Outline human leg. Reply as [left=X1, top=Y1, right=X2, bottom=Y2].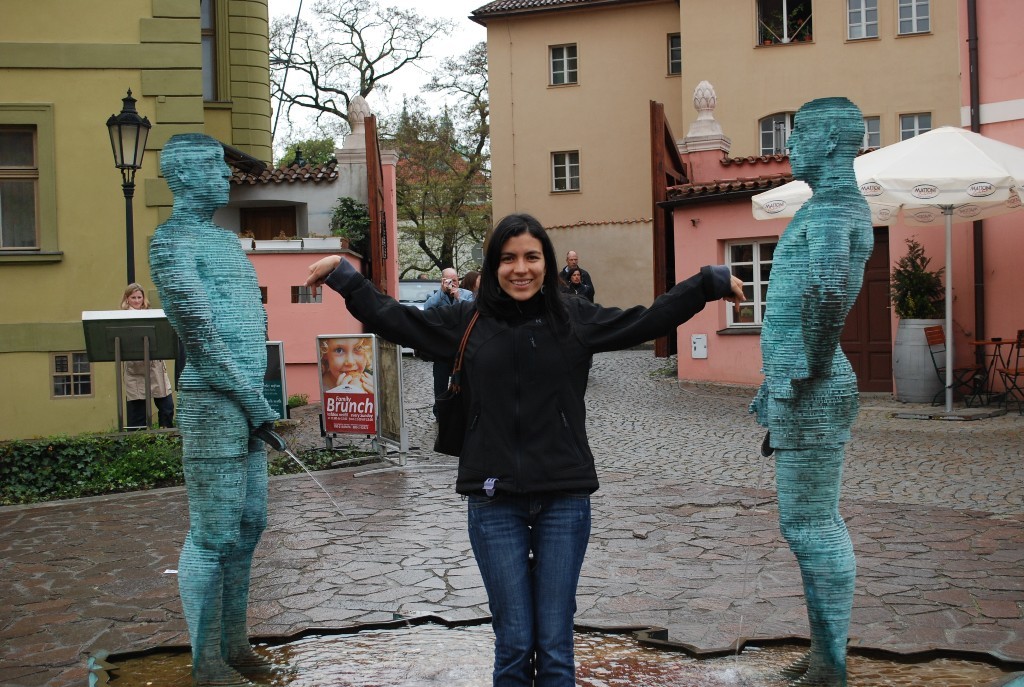
[left=466, top=494, right=538, bottom=684].
